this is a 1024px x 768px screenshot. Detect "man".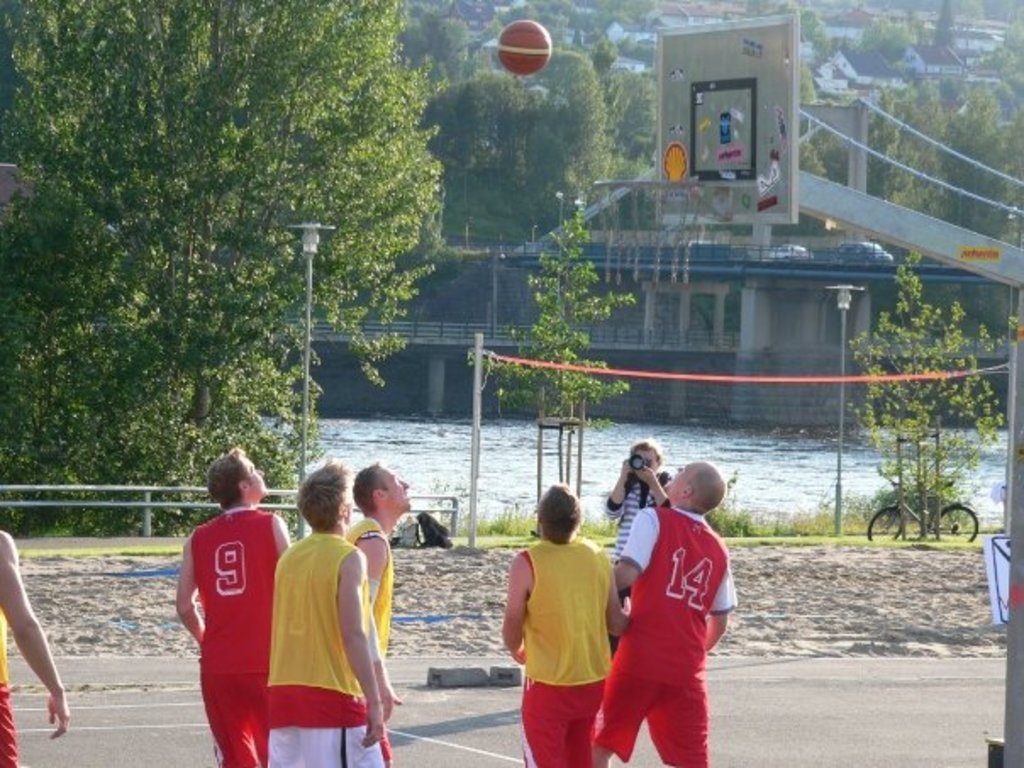
bbox=[600, 442, 673, 551].
